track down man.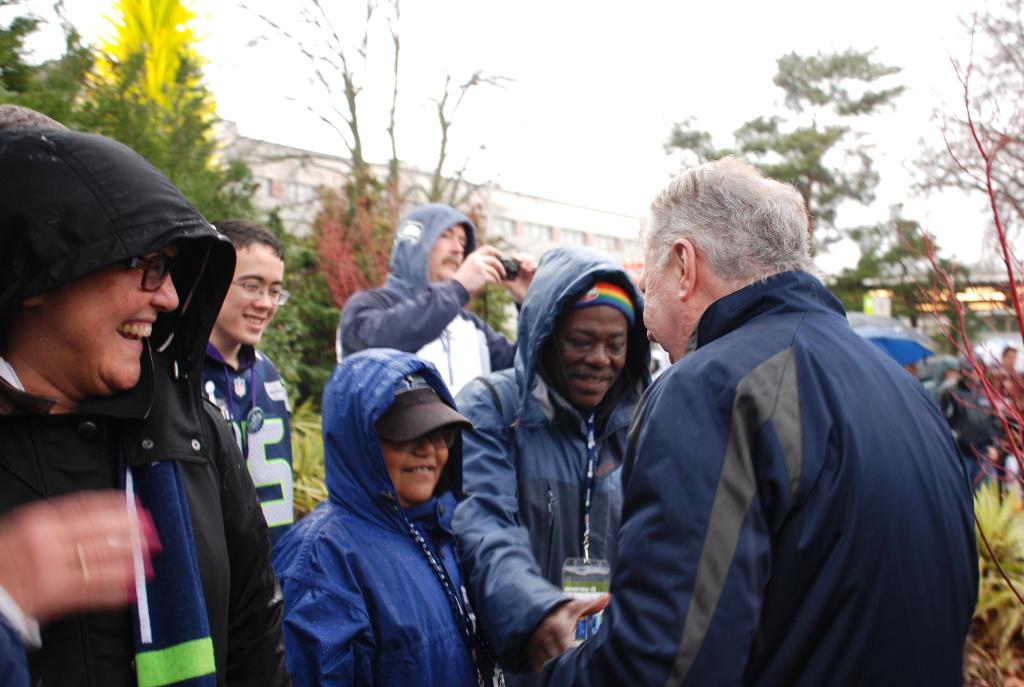
Tracked to 986, 347, 1023, 443.
